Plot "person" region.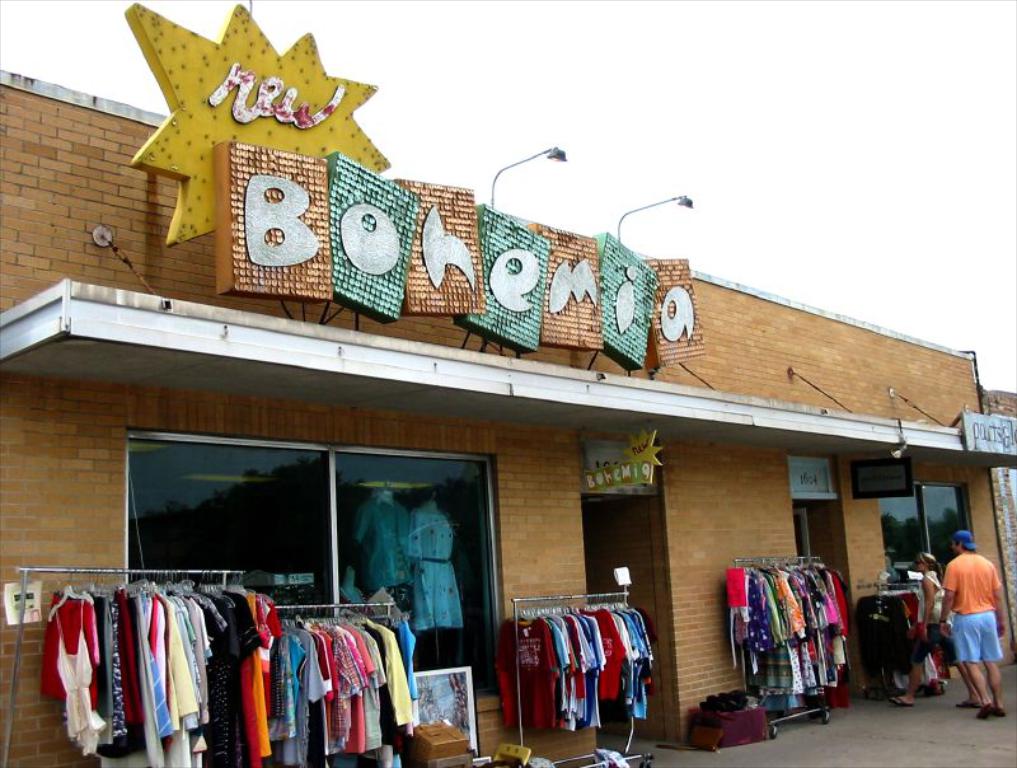
Plotted at Rect(927, 528, 1004, 718).
